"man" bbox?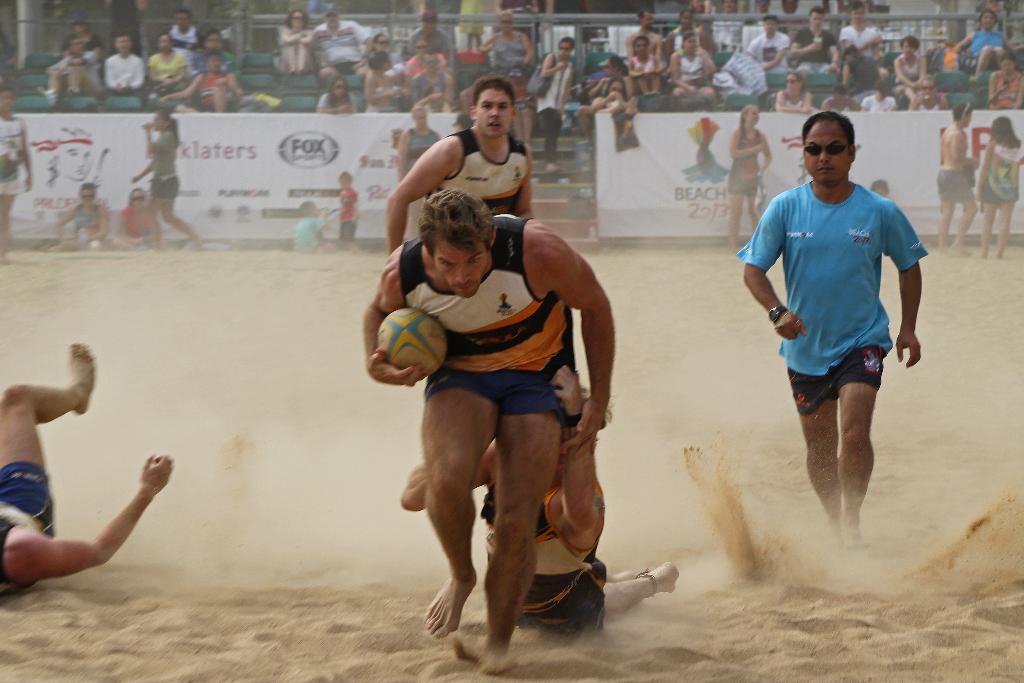
bbox(401, 361, 682, 633)
